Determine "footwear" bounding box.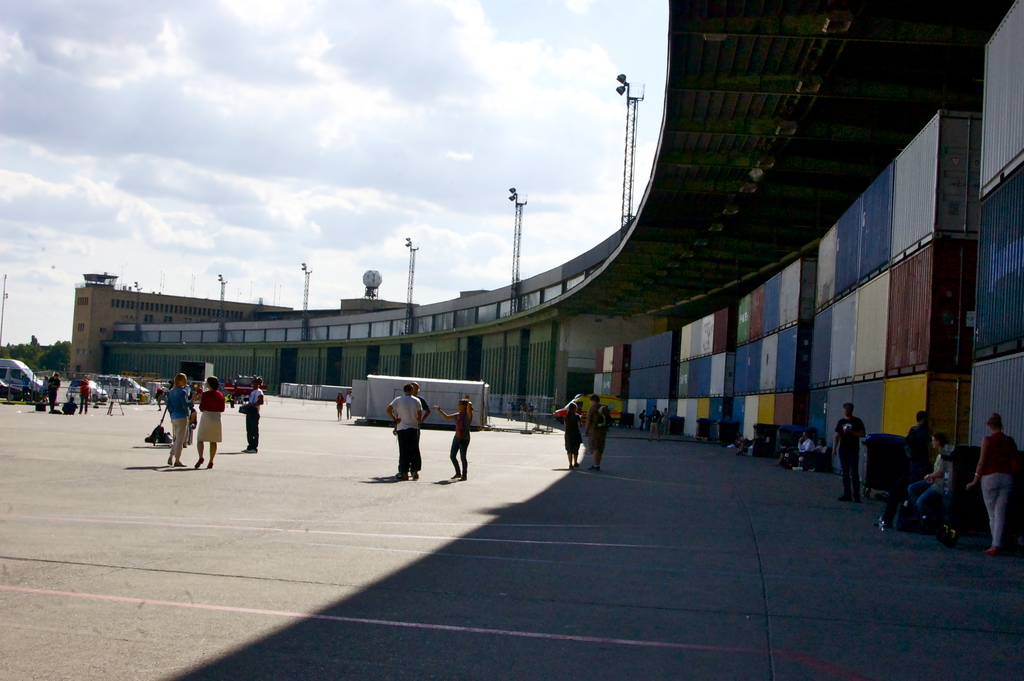
Determined: box=[410, 472, 418, 481].
